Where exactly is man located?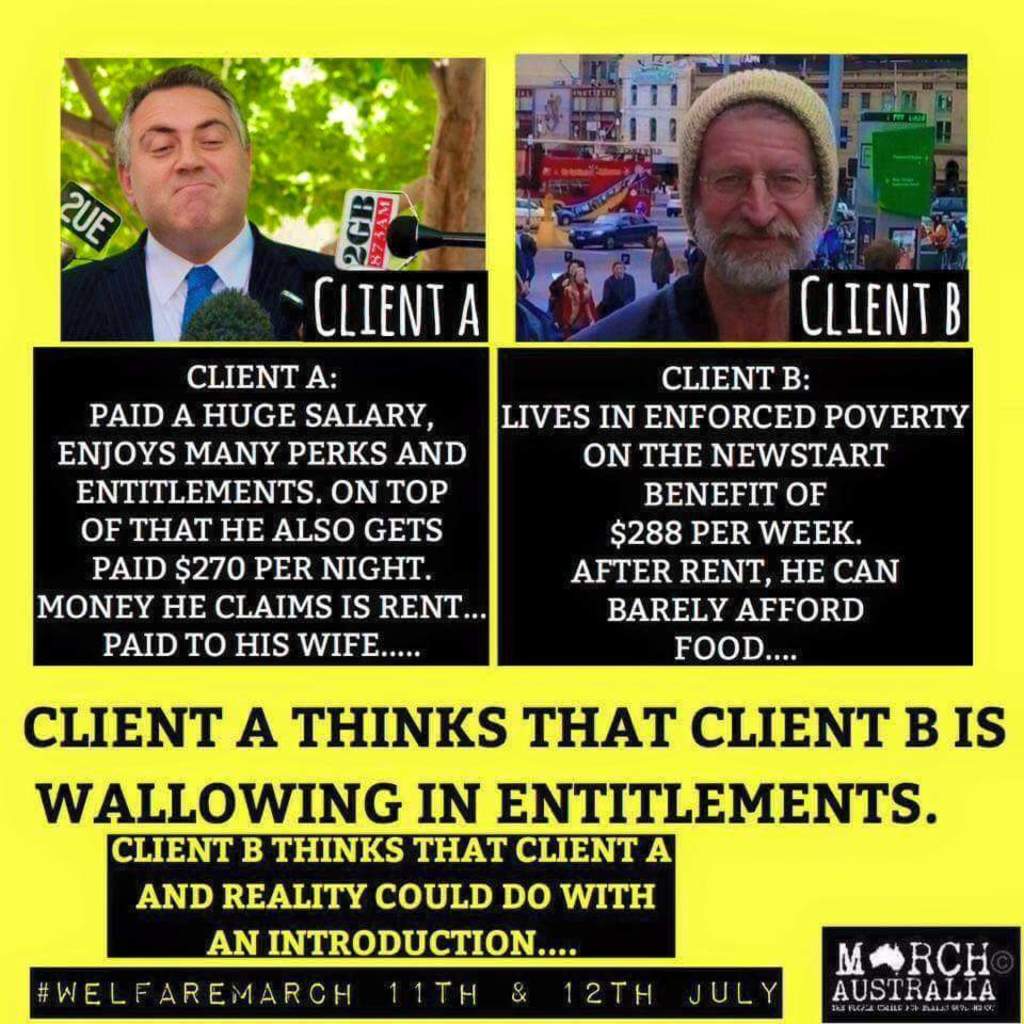
Its bounding box is select_region(67, 89, 345, 343).
